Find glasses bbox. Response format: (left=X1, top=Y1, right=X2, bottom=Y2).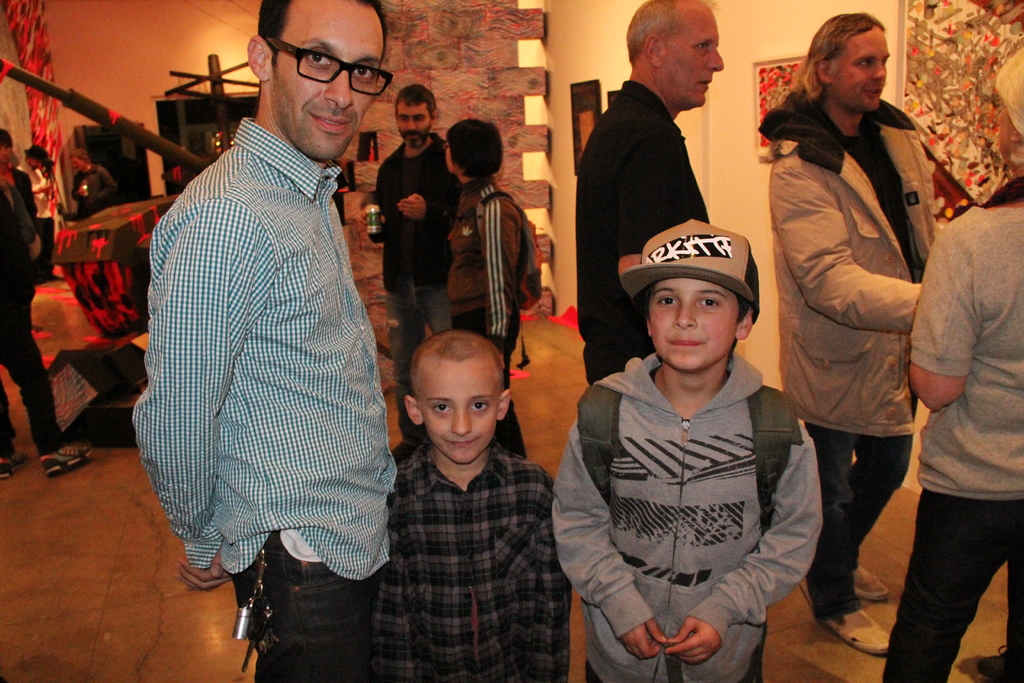
(left=250, top=47, right=387, bottom=94).
